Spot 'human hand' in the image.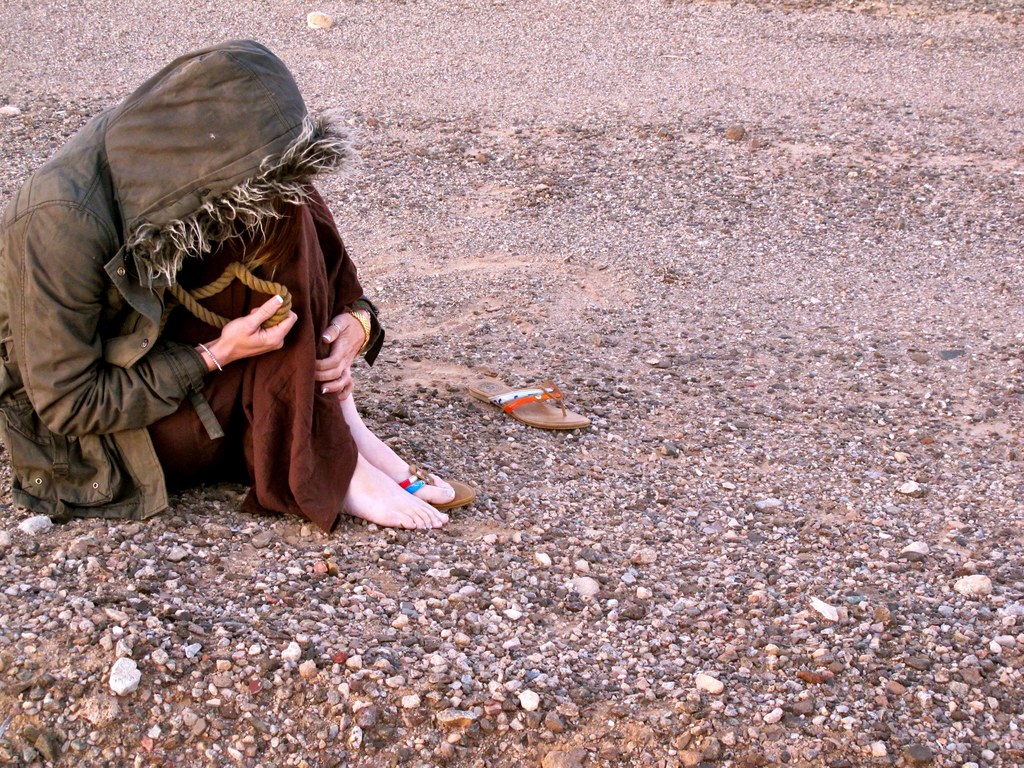
'human hand' found at [x1=296, y1=289, x2=356, y2=411].
